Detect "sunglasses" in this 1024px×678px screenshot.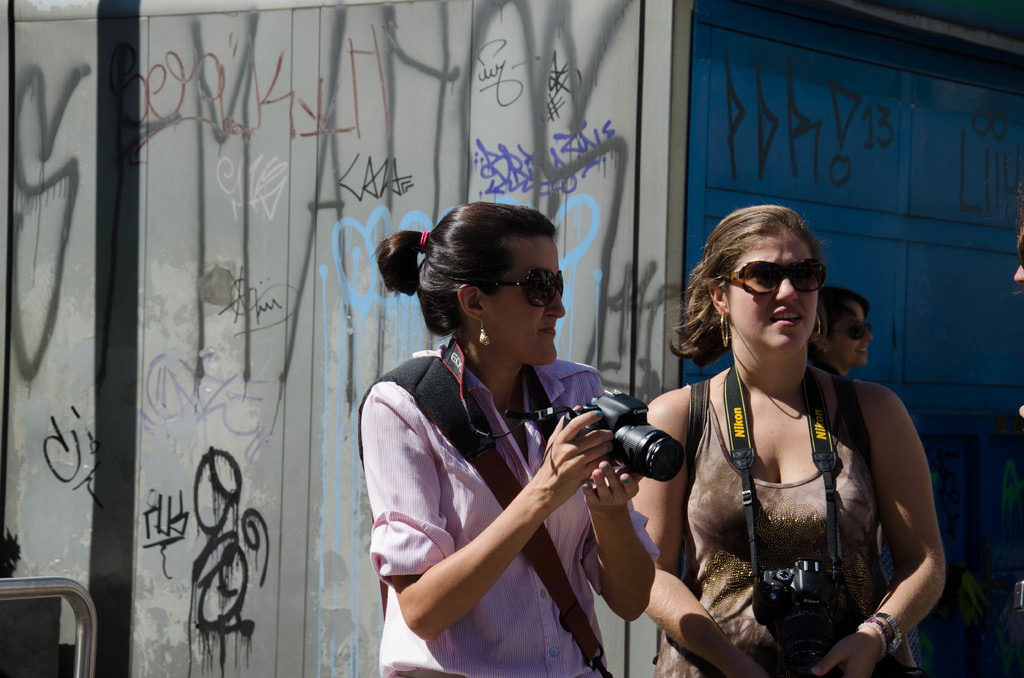
Detection: [x1=482, y1=264, x2=570, y2=312].
